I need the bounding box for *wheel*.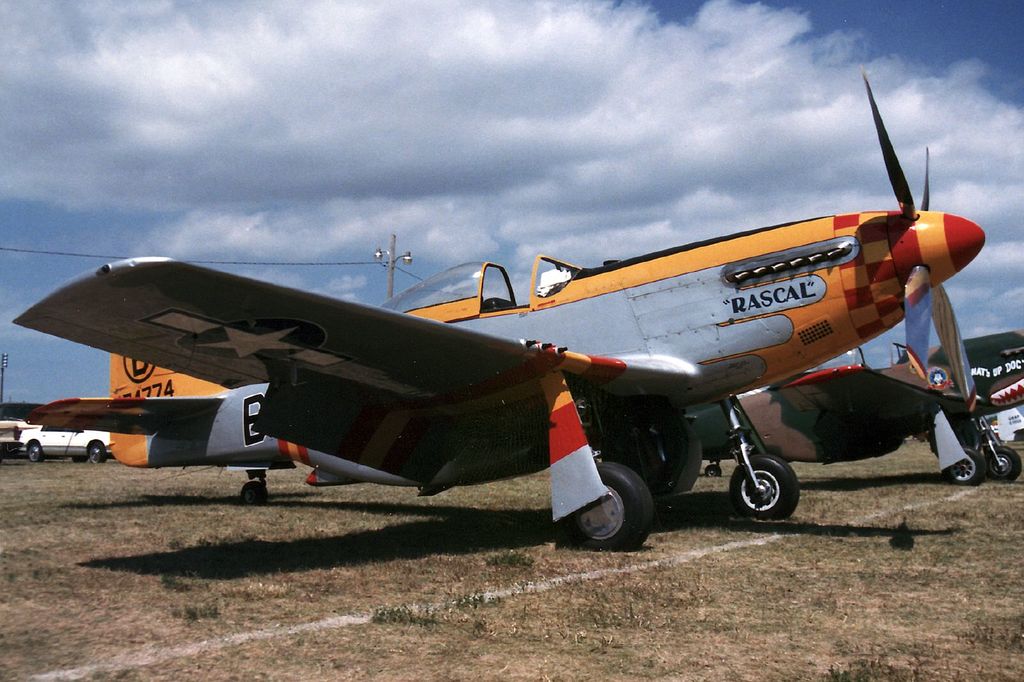
Here it is: [726,456,805,527].
